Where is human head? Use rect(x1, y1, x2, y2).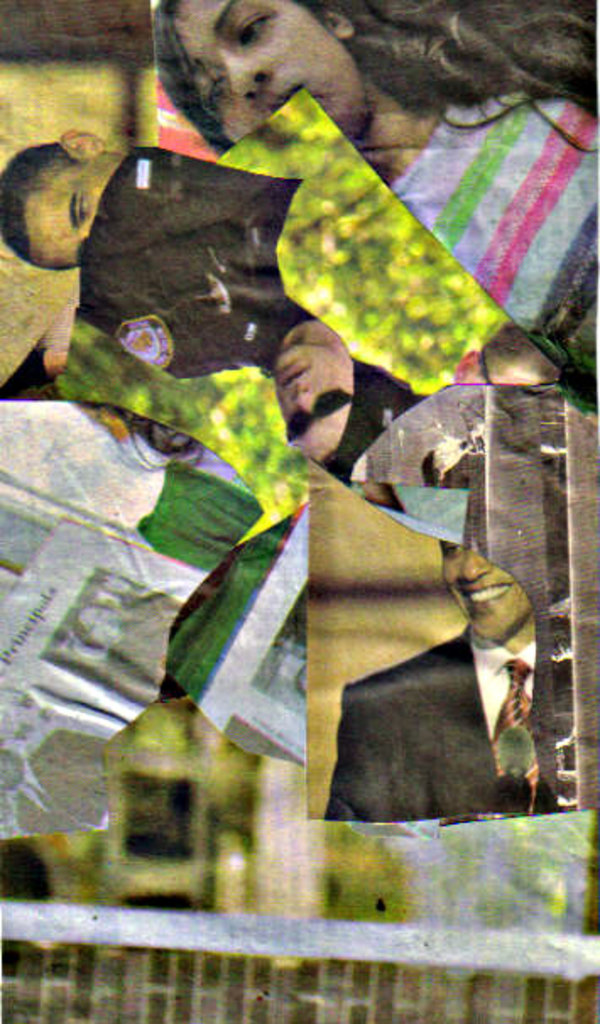
rect(0, 128, 132, 270).
